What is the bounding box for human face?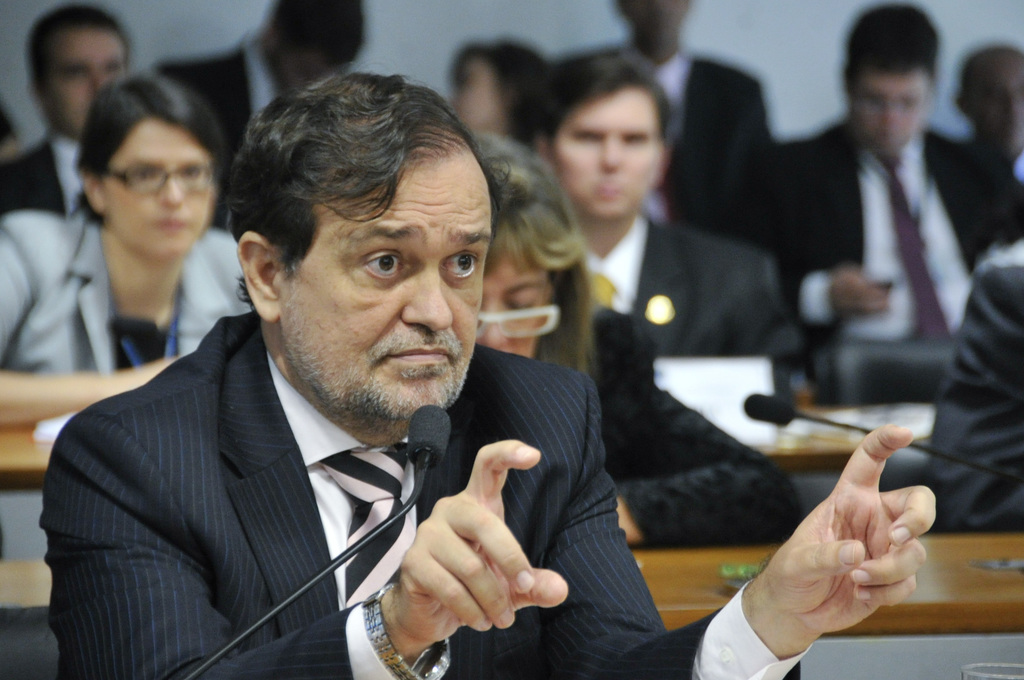
(969, 60, 1023, 158).
